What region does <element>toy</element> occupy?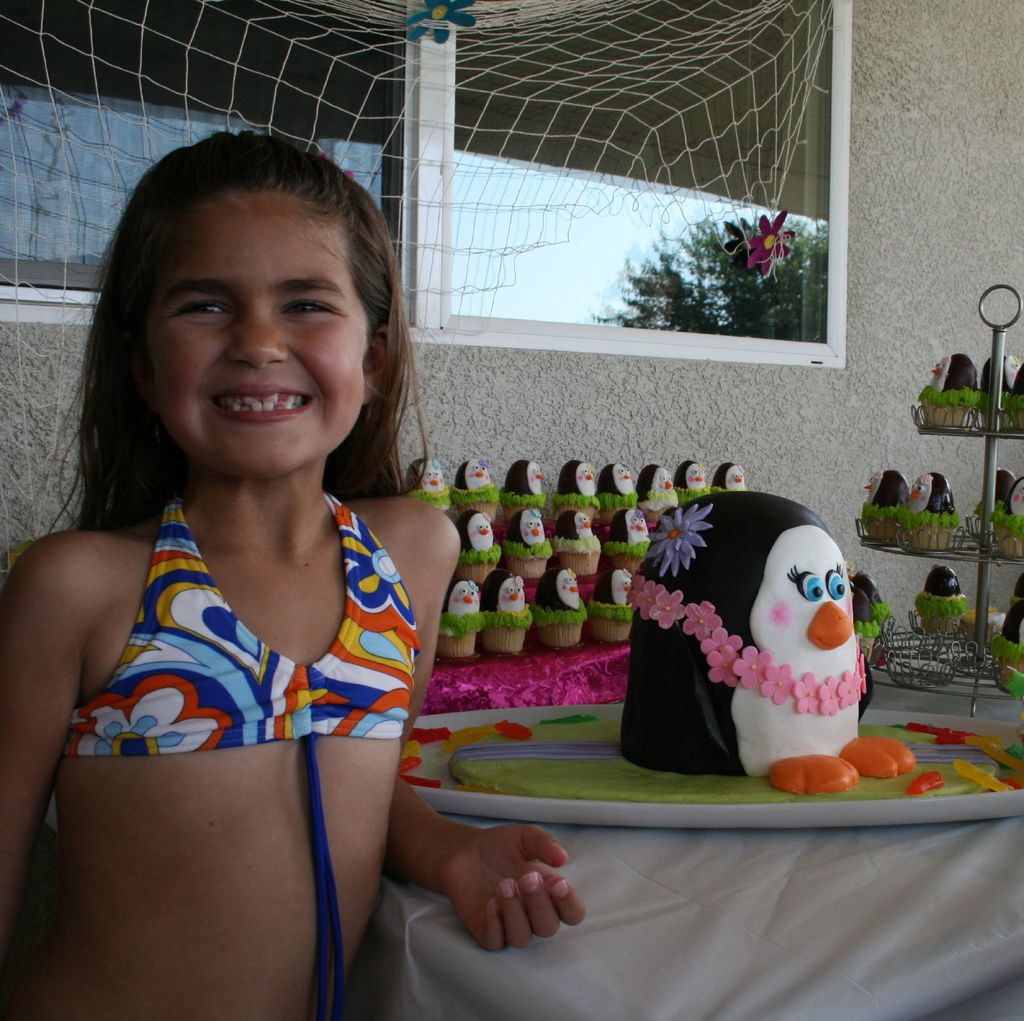
902:472:964:549.
